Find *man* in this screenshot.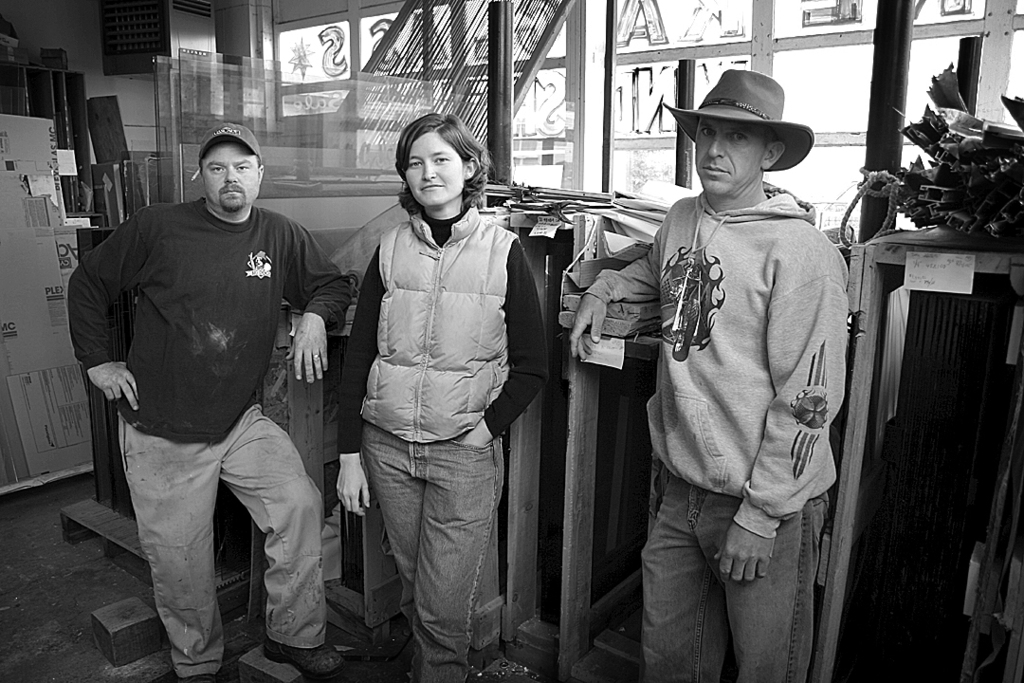
The bounding box for *man* is (x1=562, y1=65, x2=861, y2=682).
